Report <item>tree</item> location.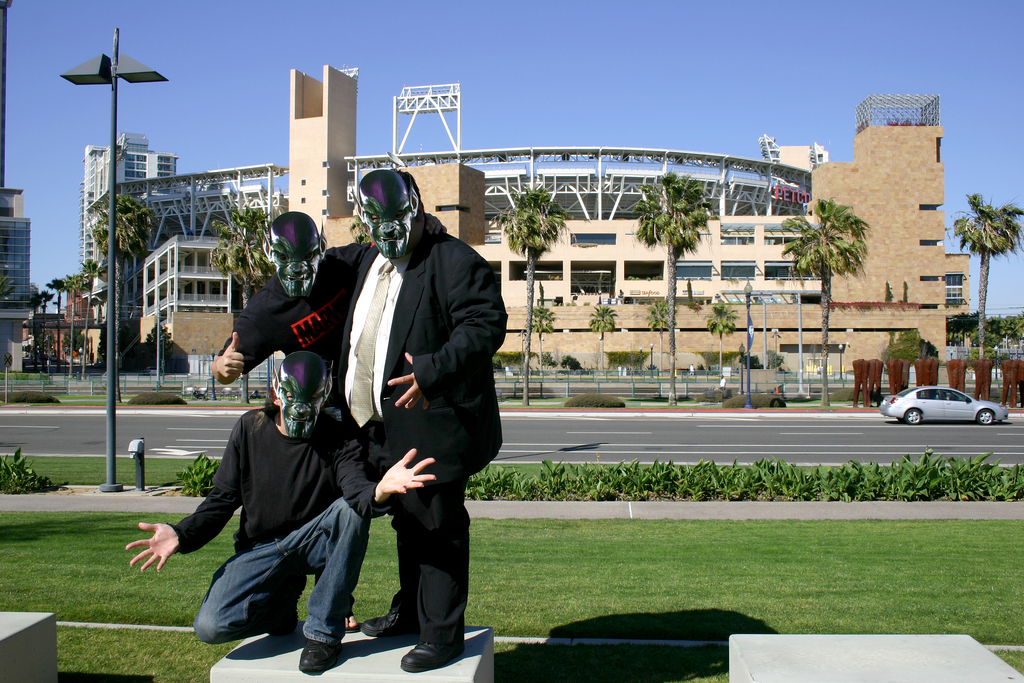
Report: box=[83, 259, 101, 395].
